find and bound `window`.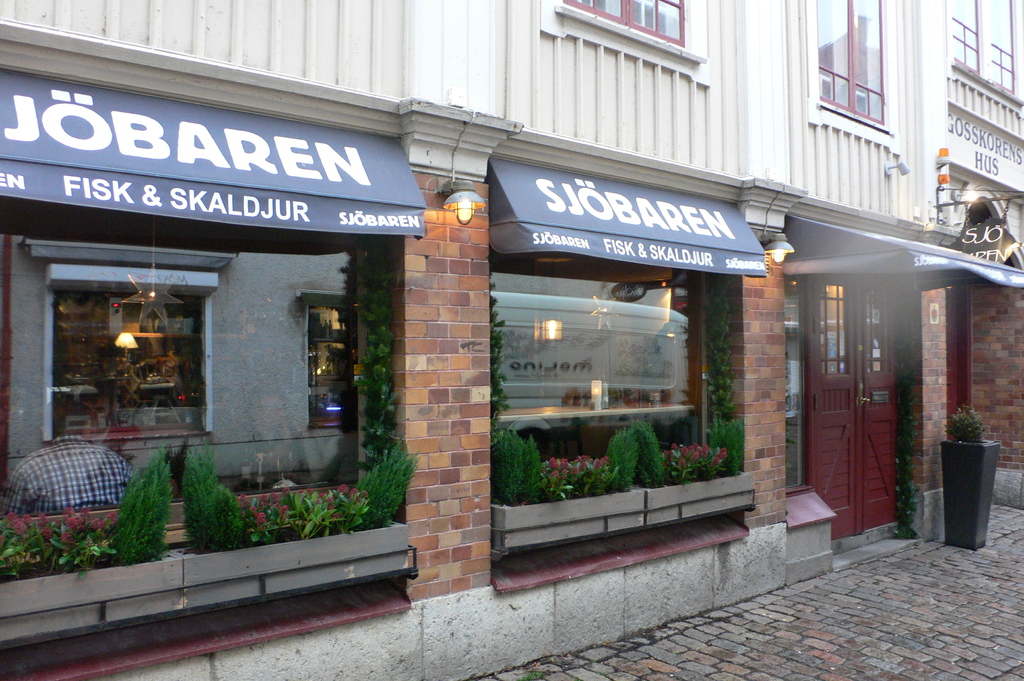
Bound: (left=0, top=63, right=438, bottom=616).
